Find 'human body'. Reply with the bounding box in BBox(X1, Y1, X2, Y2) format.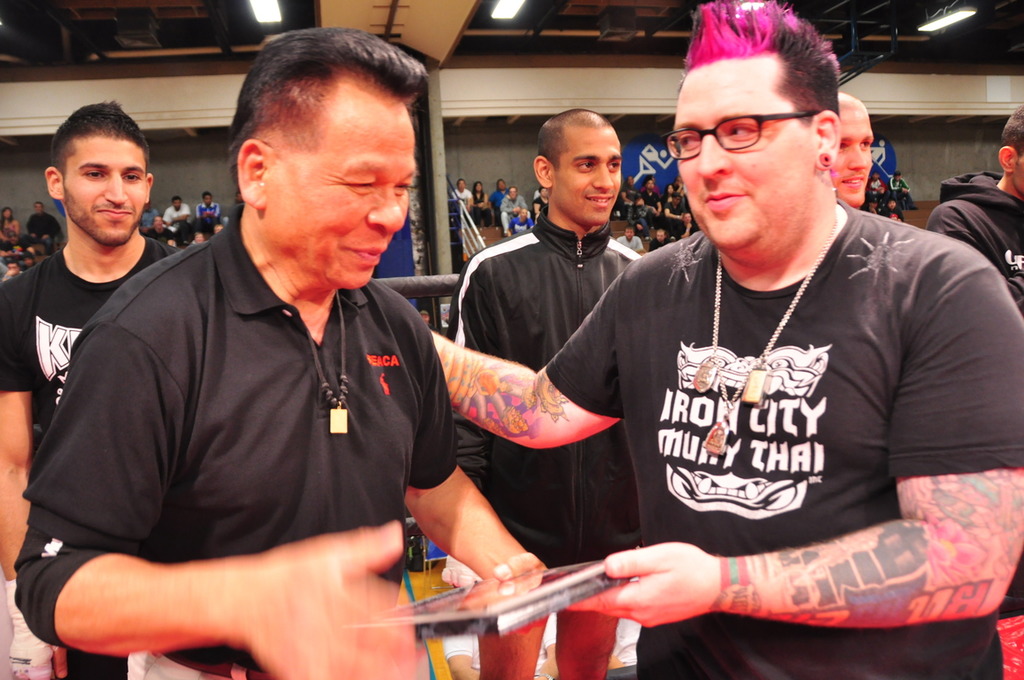
BBox(500, 189, 529, 232).
